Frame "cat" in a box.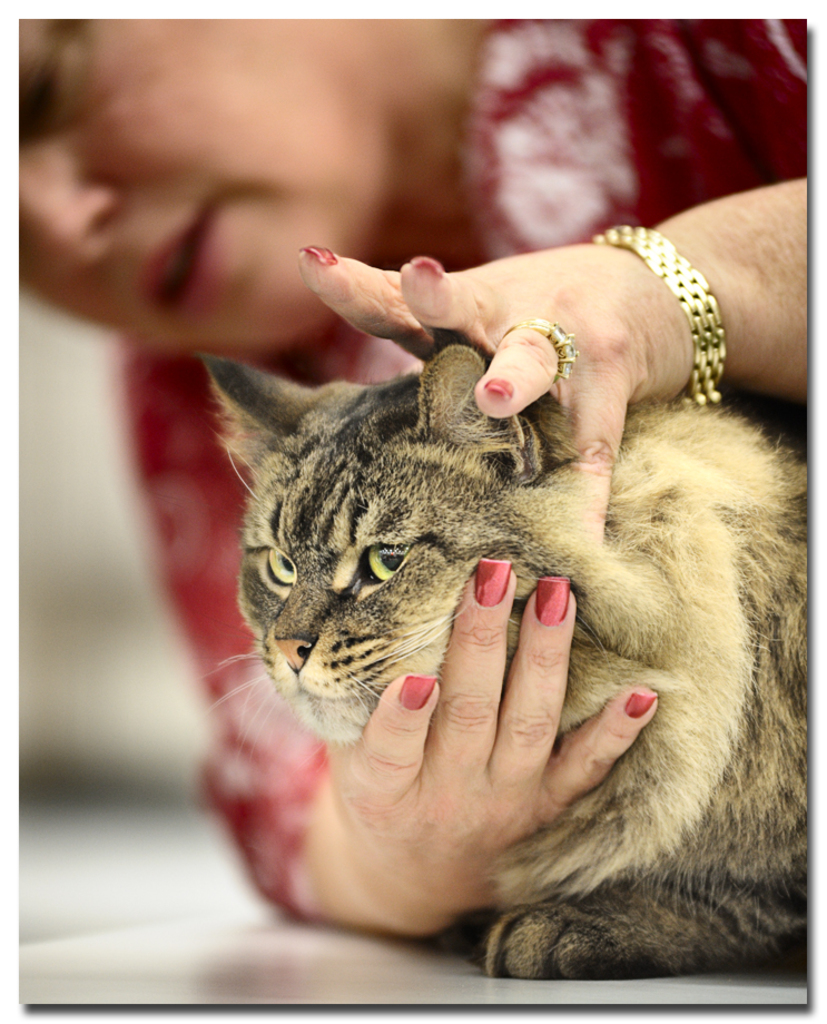
[196,347,808,978].
